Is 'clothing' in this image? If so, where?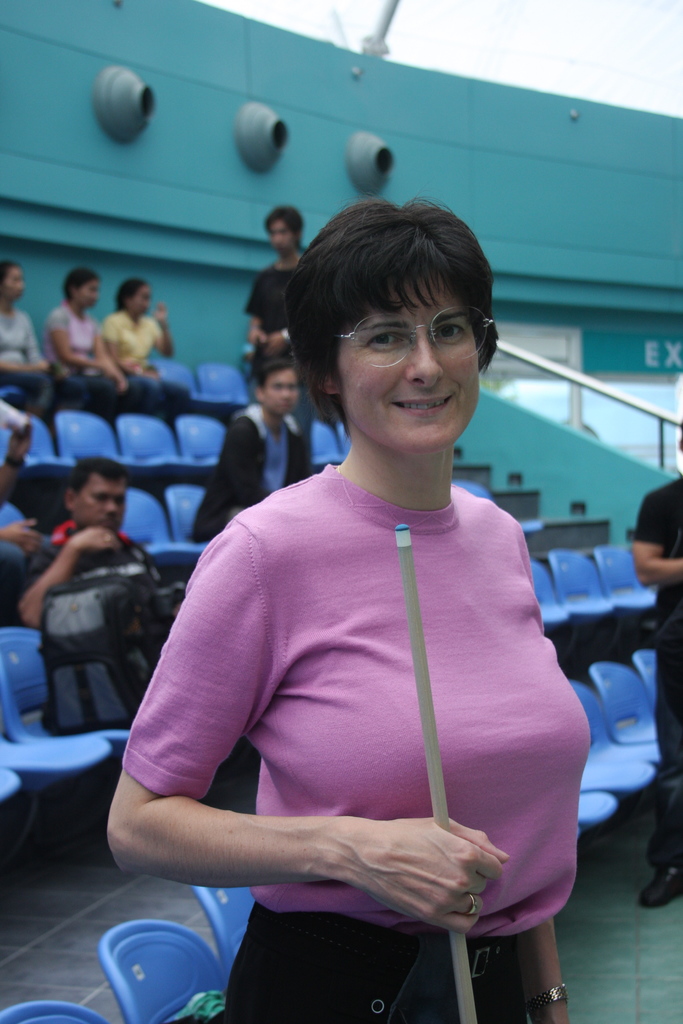
Yes, at (134, 436, 584, 970).
